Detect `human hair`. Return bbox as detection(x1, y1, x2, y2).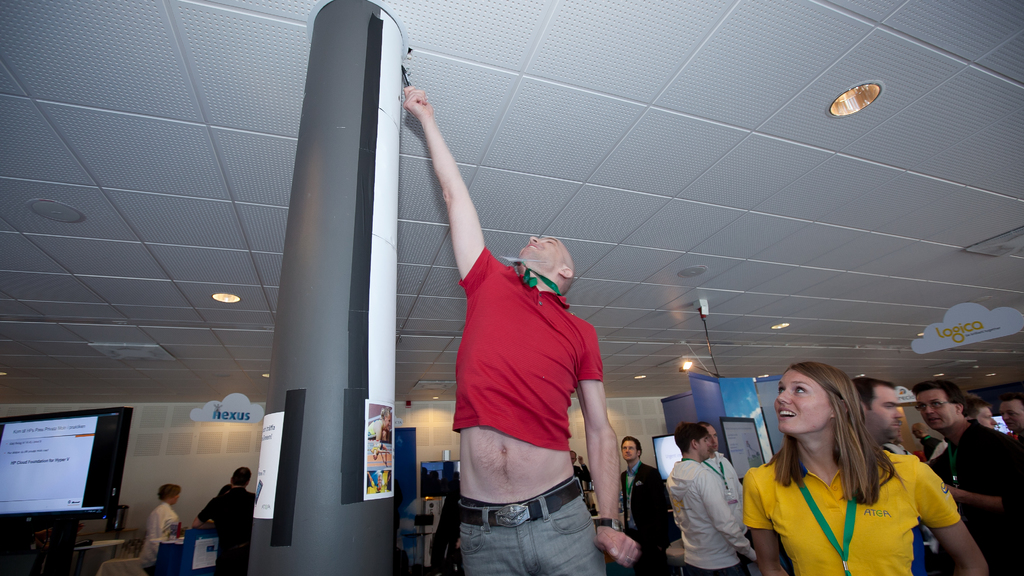
detection(619, 435, 644, 460).
